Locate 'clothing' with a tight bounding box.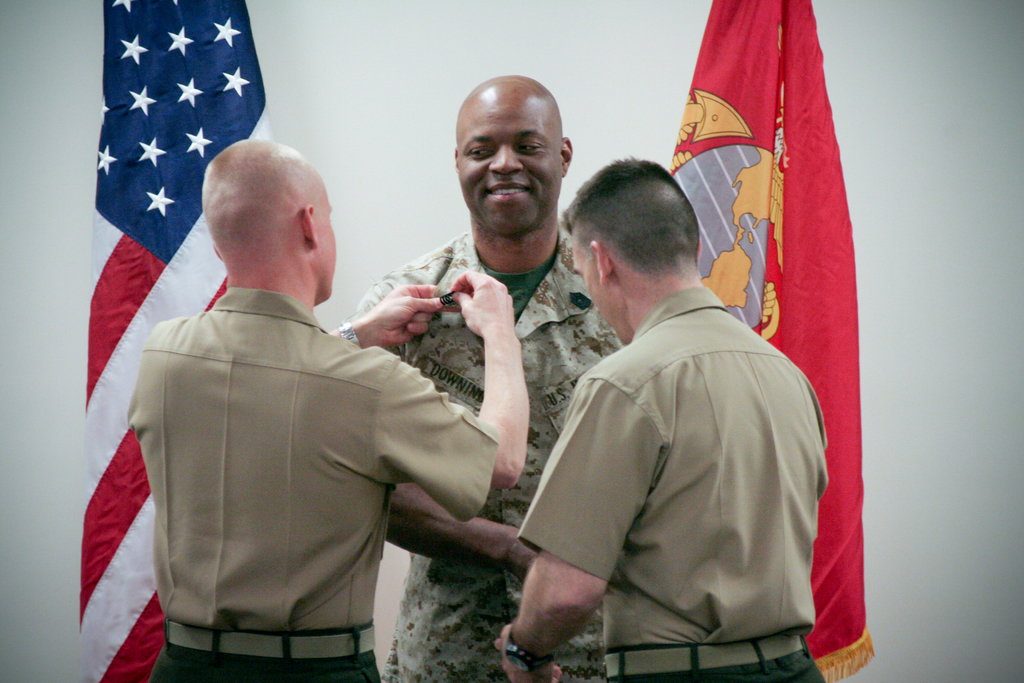
region(122, 281, 502, 682).
